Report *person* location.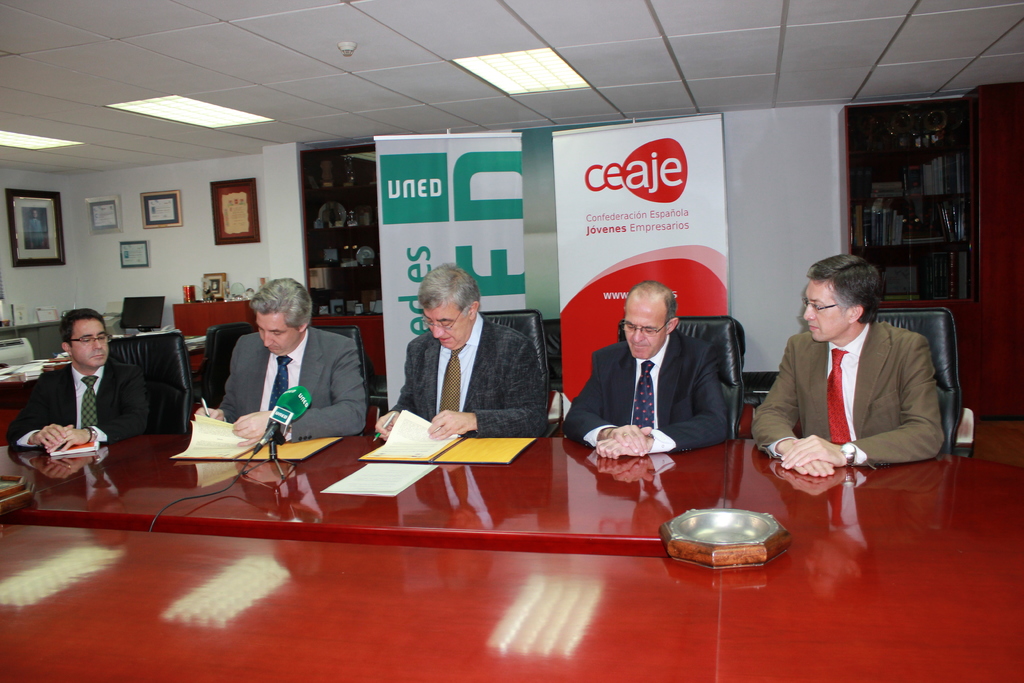
Report: <bbox>371, 260, 554, 431</bbox>.
